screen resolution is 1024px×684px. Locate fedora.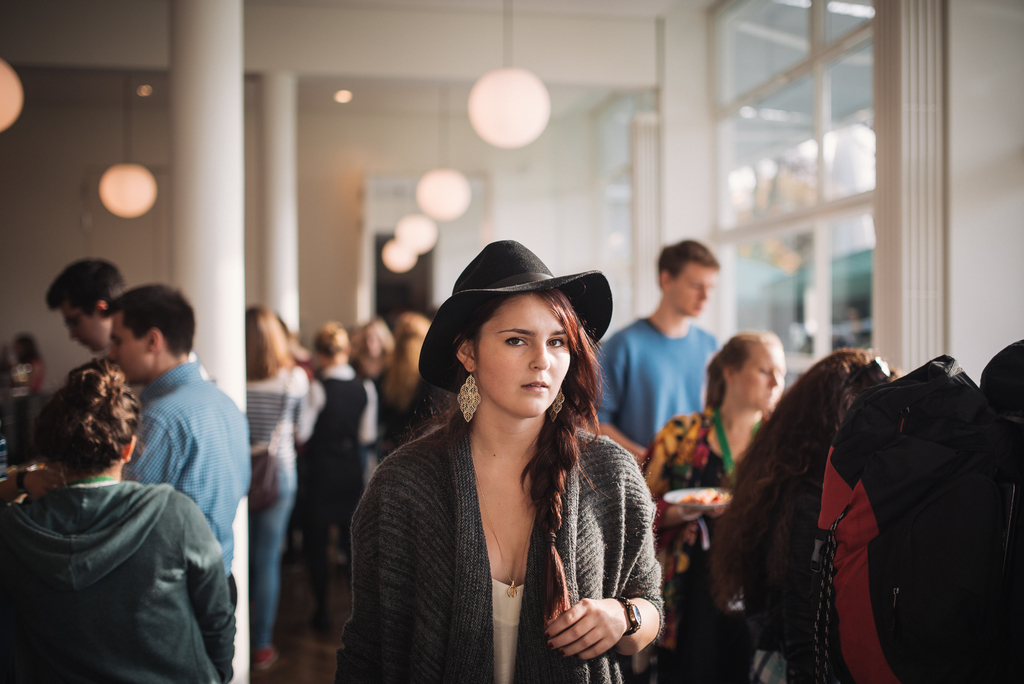
419:238:612:390.
